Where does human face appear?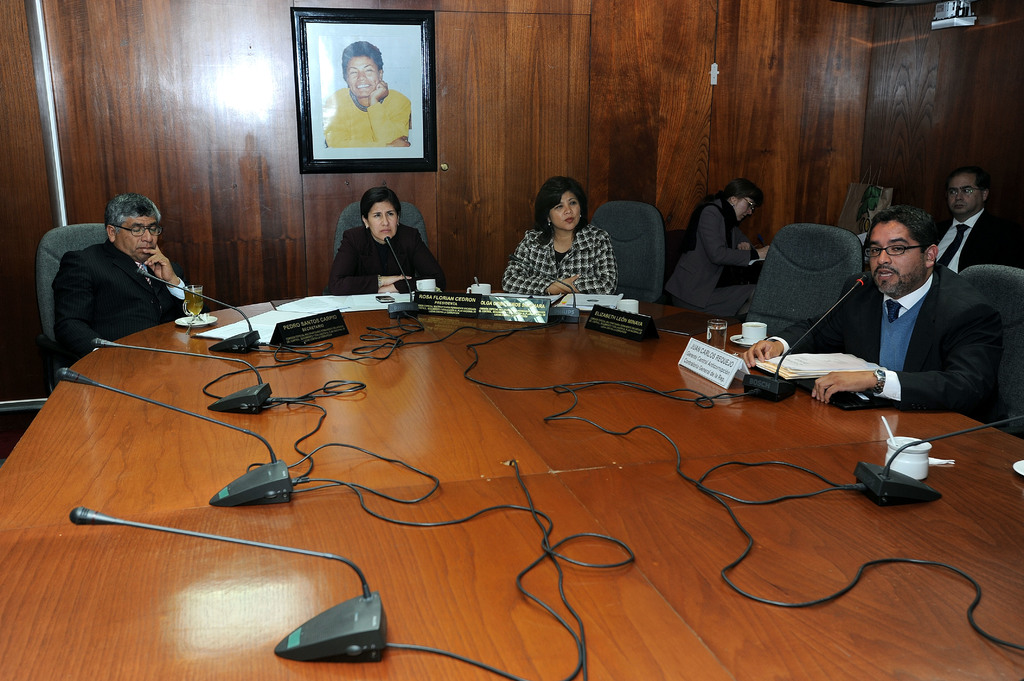
Appears at {"x1": 951, "y1": 170, "x2": 982, "y2": 216}.
